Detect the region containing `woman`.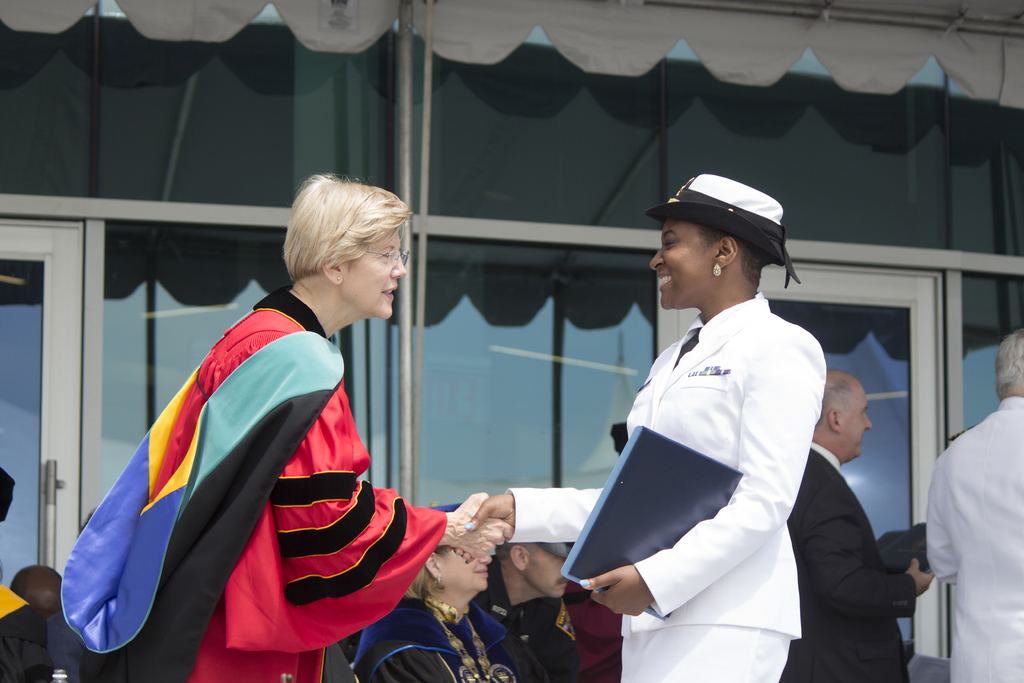
left=56, top=173, right=514, bottom=682.
